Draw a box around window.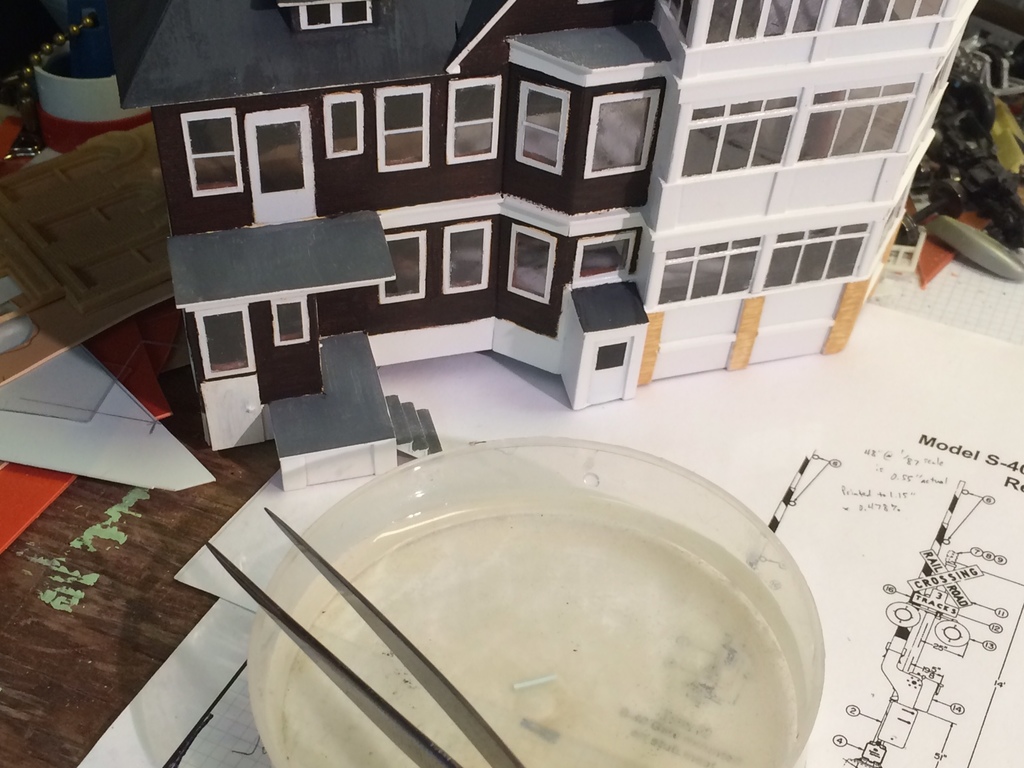
443,217,492,294.
